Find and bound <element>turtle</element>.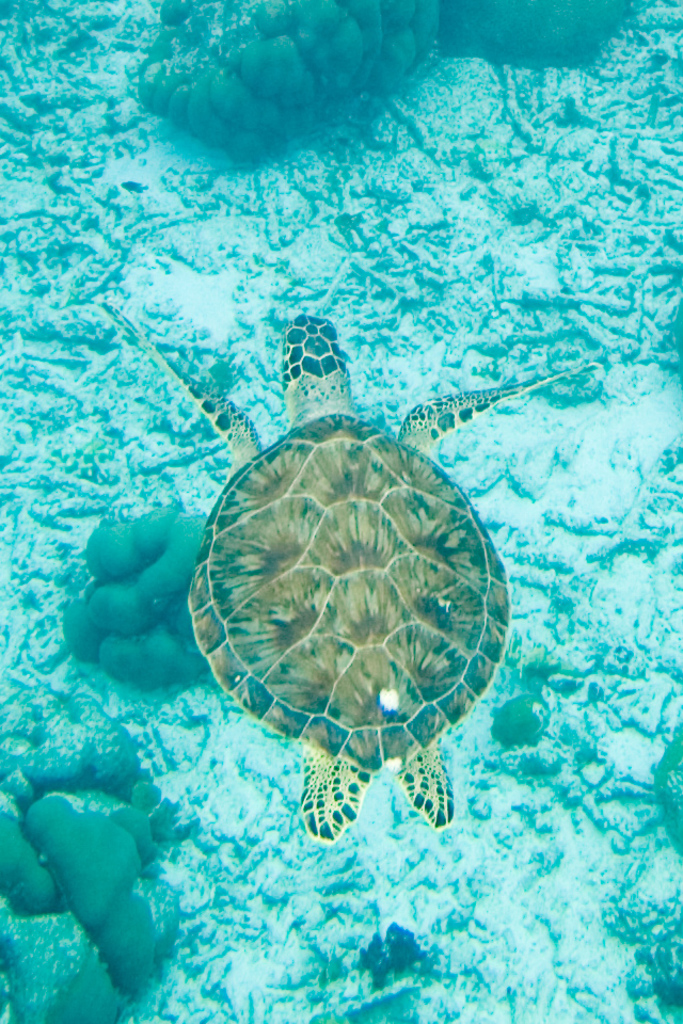
Bound: box=[88, 295, 607, 845].
